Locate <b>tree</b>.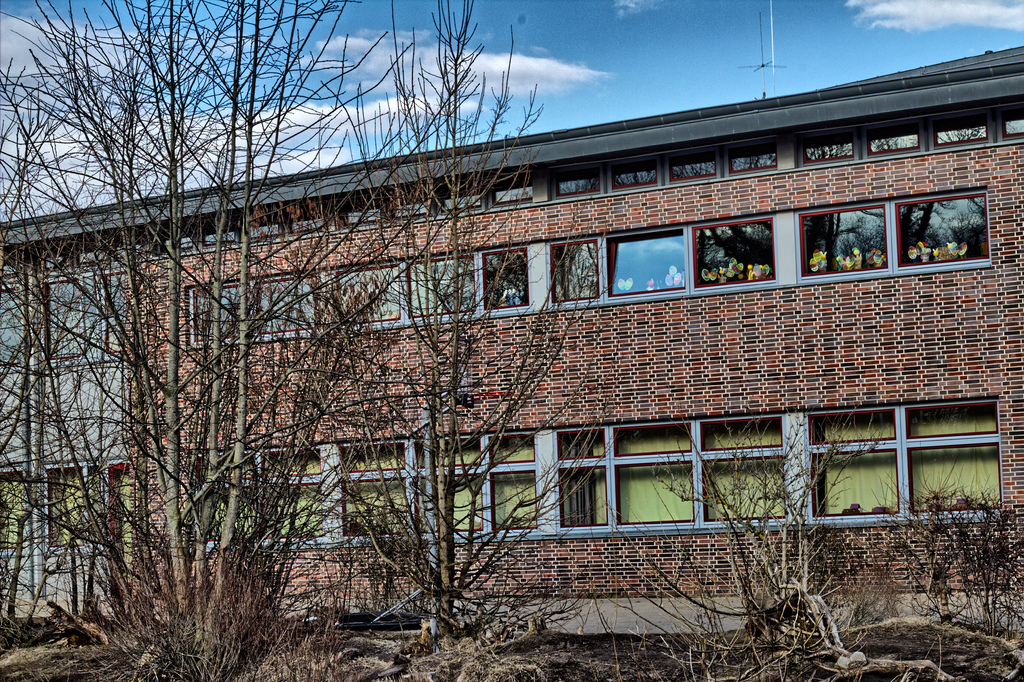
Bounding box: locate(270, 0, 640, 645).
